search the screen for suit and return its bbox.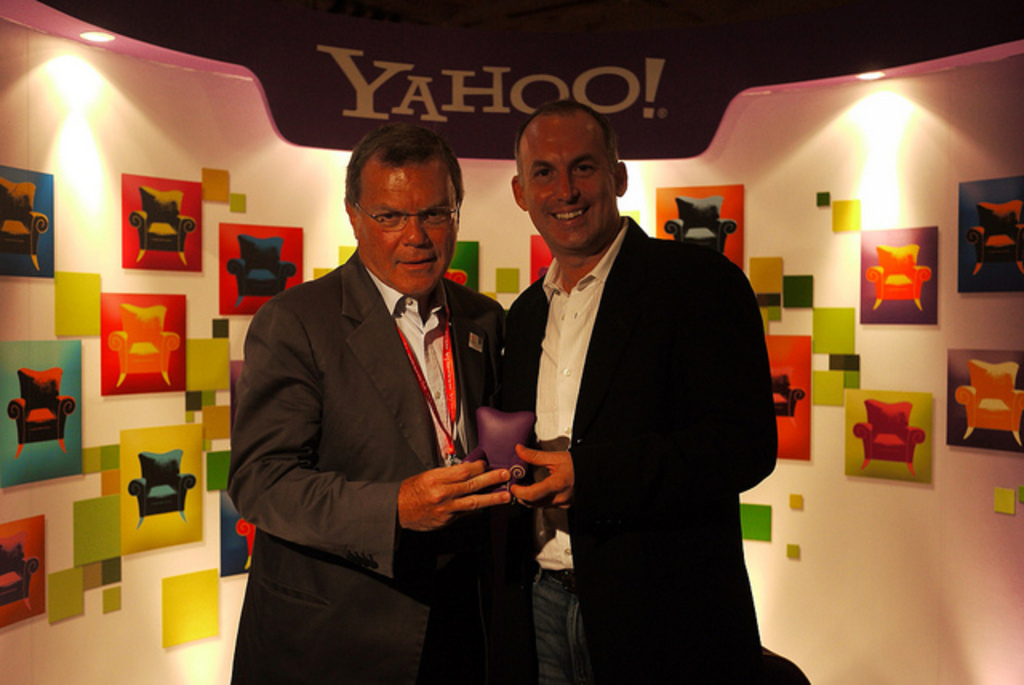
Found: rect(259, 166, 510, 603).
